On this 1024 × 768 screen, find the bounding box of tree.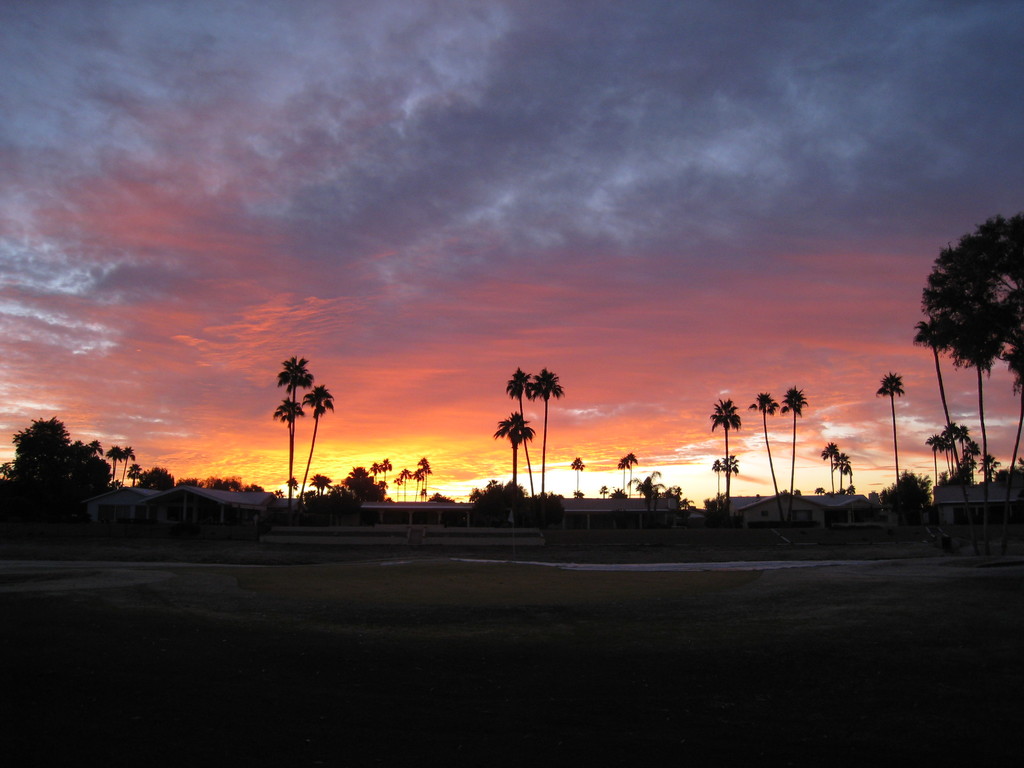
Bounding box: l=683, t=497, r=701, b=512.
